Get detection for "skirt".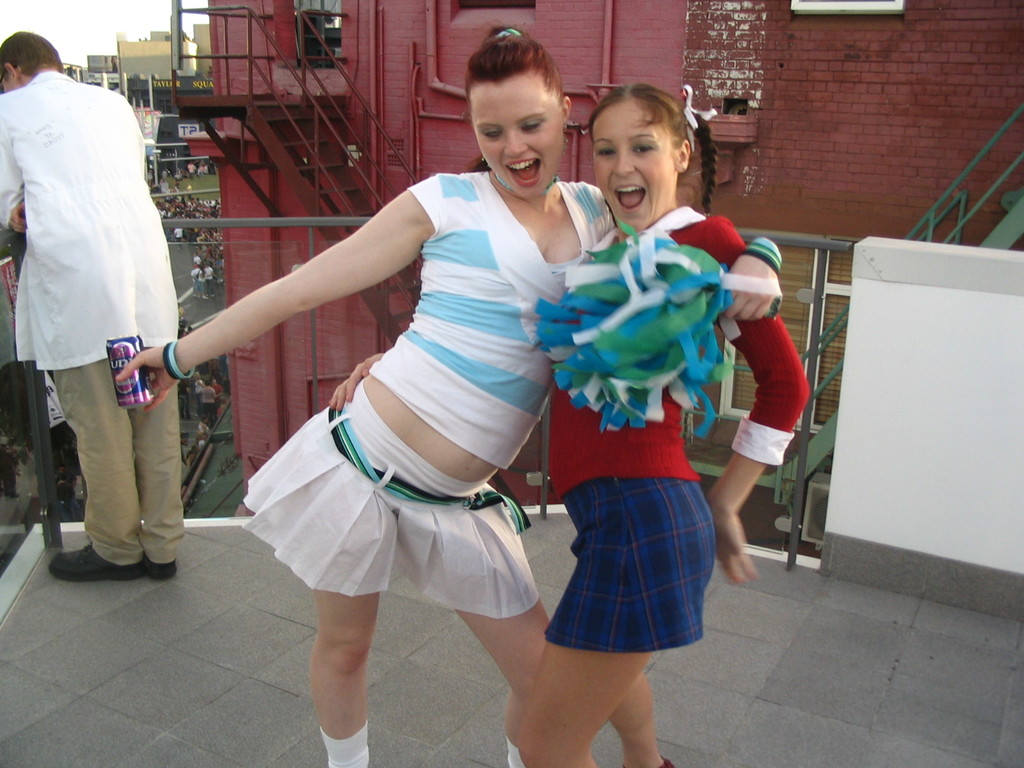
Detection: (541, 472, 719, 655).
